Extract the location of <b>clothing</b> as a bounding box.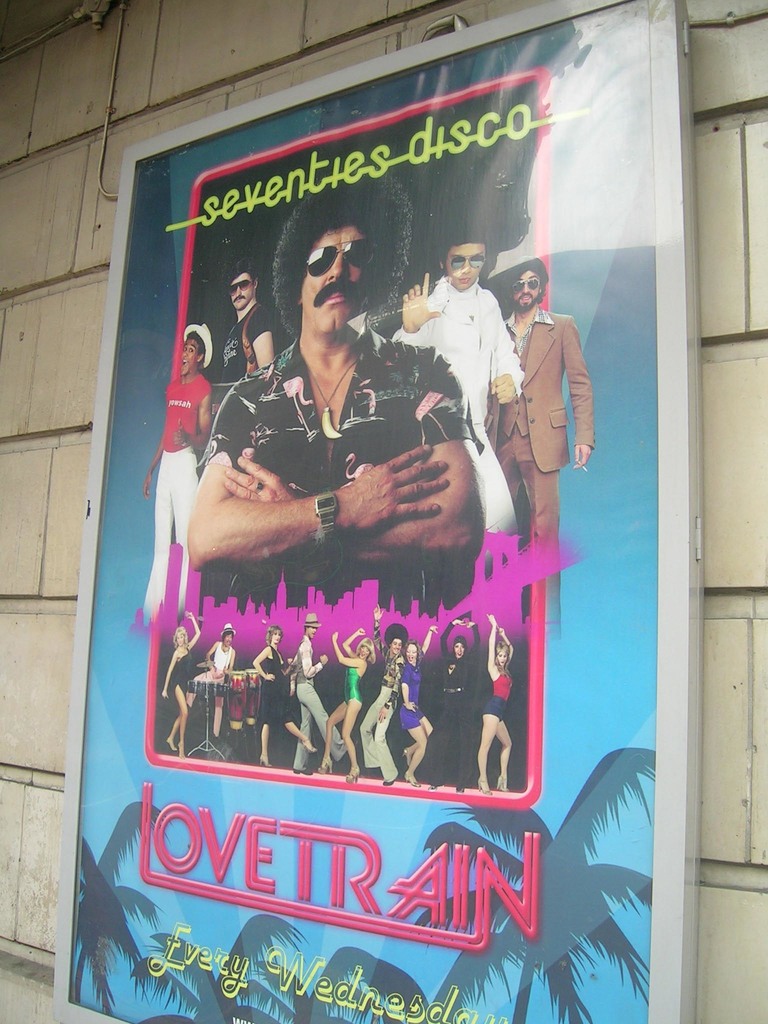
region(197, 641, 239, 706).
